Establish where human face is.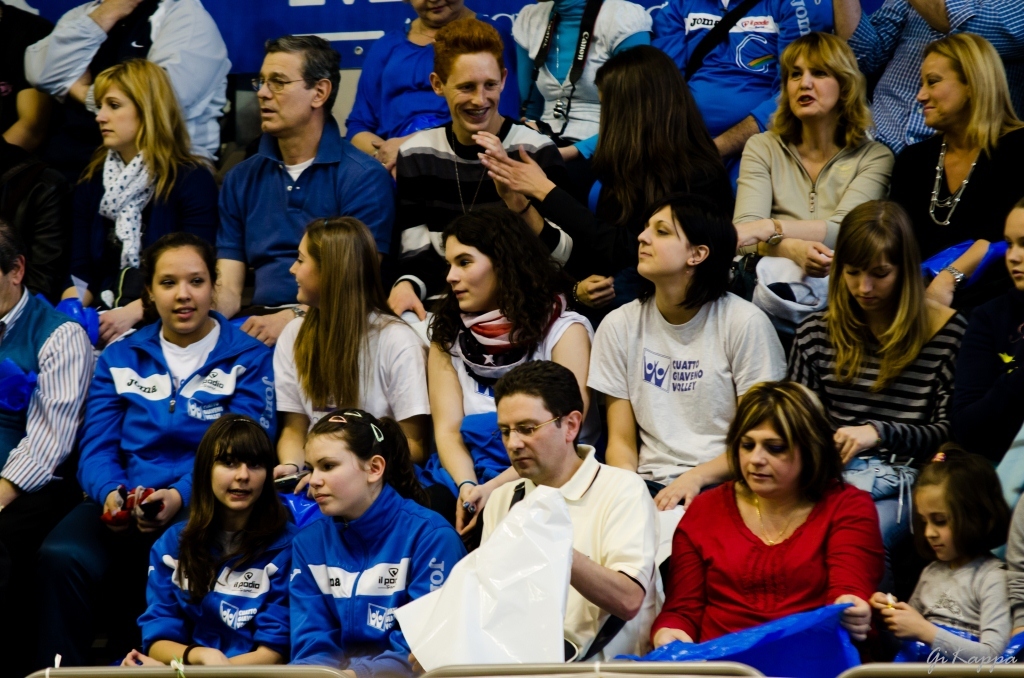
Established at box=[497, 395, 567, 479].
